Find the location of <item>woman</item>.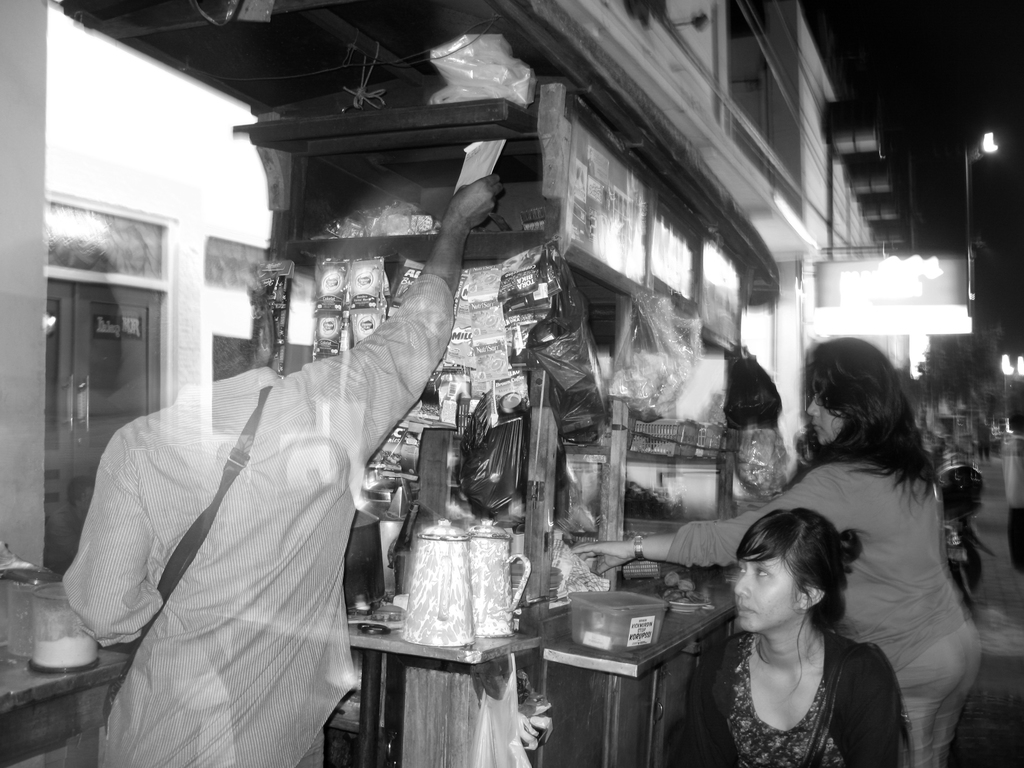
Location: 559 340 986 767.
